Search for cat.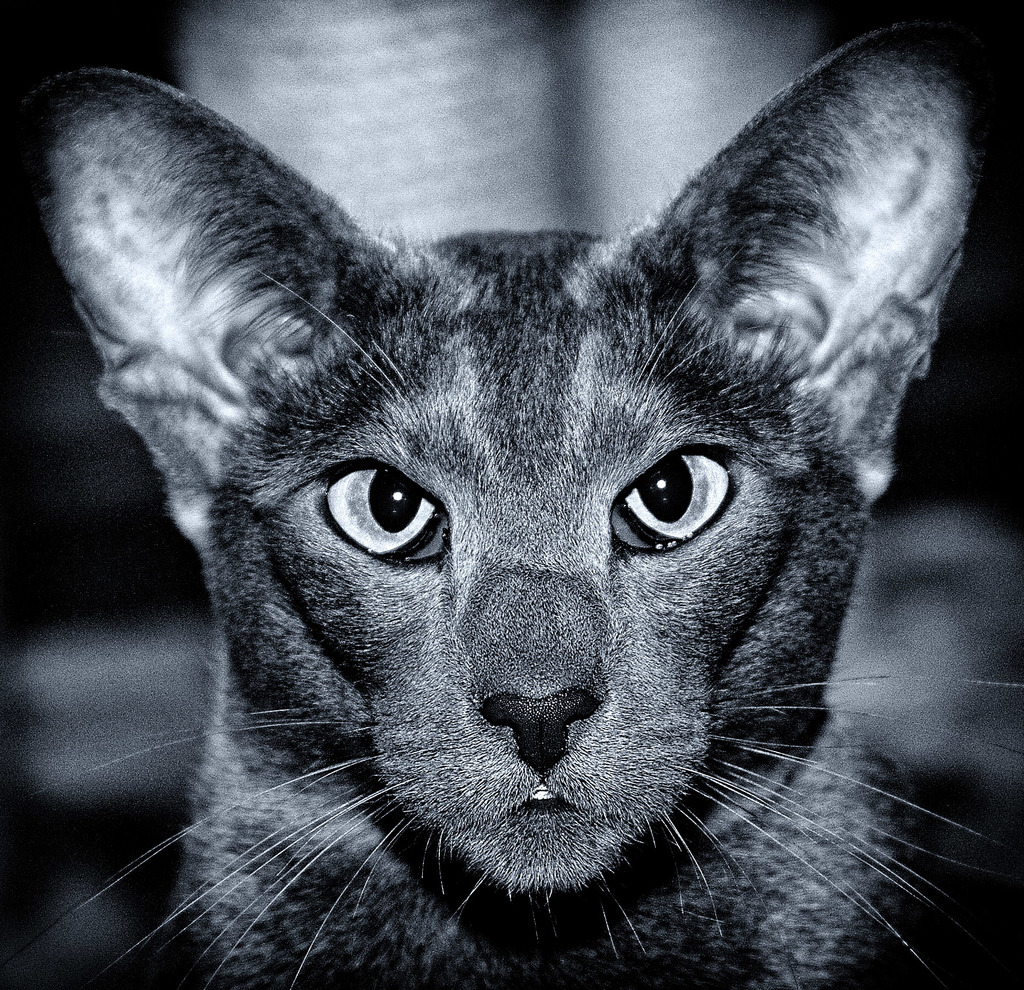
Found at 1, 13, 1023, 989.
